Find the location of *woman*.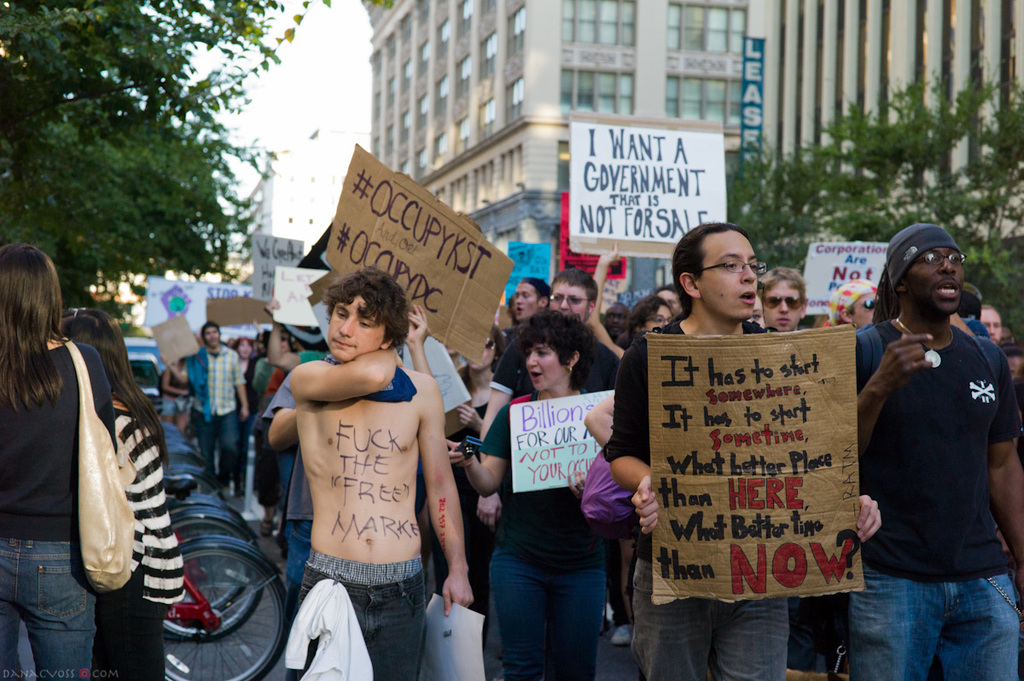
Location: (left=442, top=311, right=643, bottom=680).
